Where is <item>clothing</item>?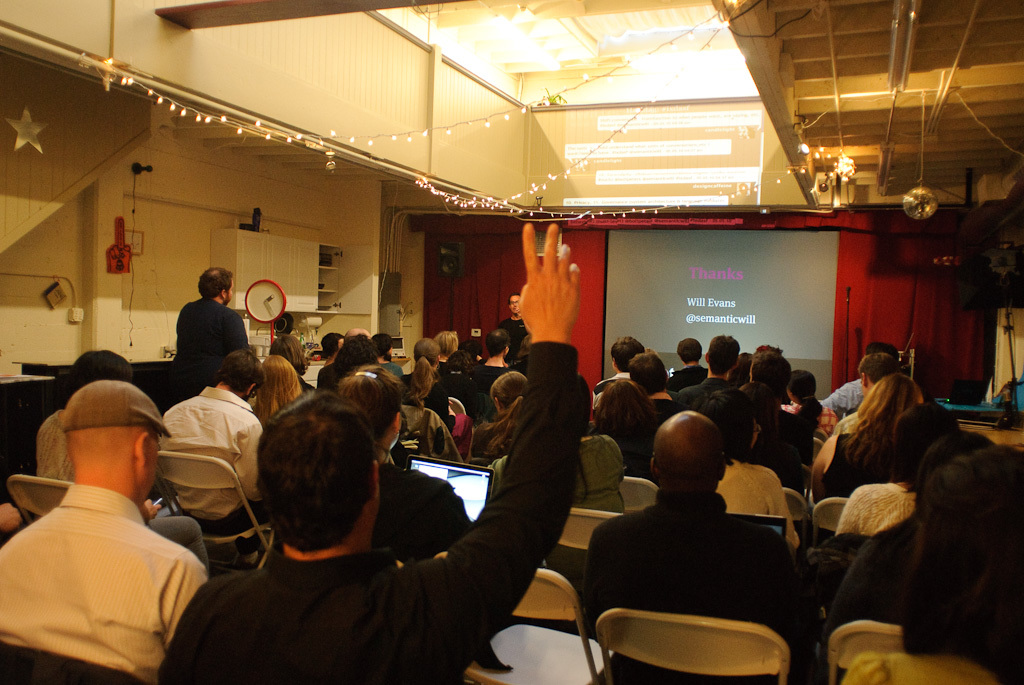
locate(643, 390, 679, 431).
